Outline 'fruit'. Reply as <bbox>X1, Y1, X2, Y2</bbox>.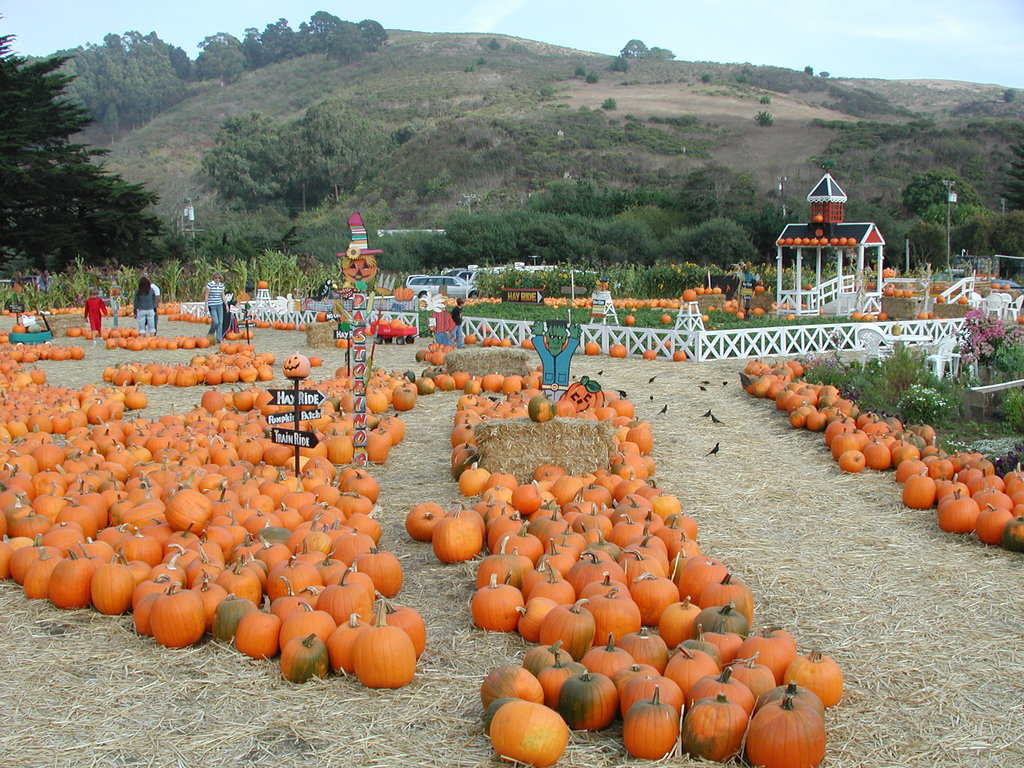
<bbox>678, 289, 696, 300</bbox>.
